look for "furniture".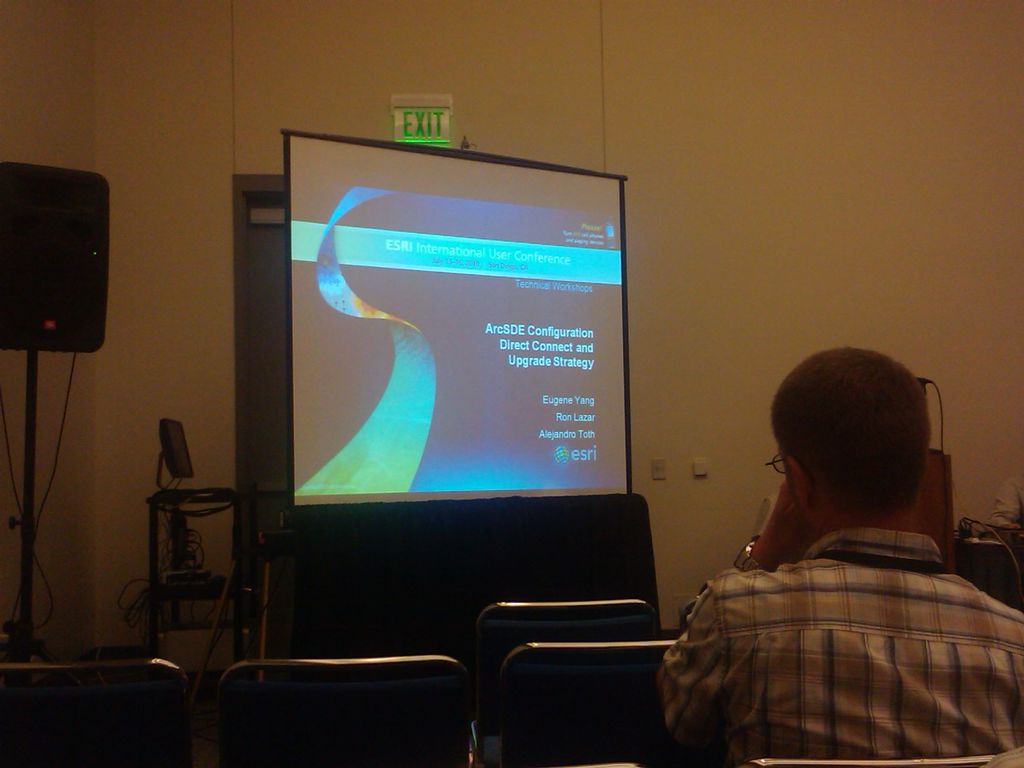
Found: 746 751 1002 767.
